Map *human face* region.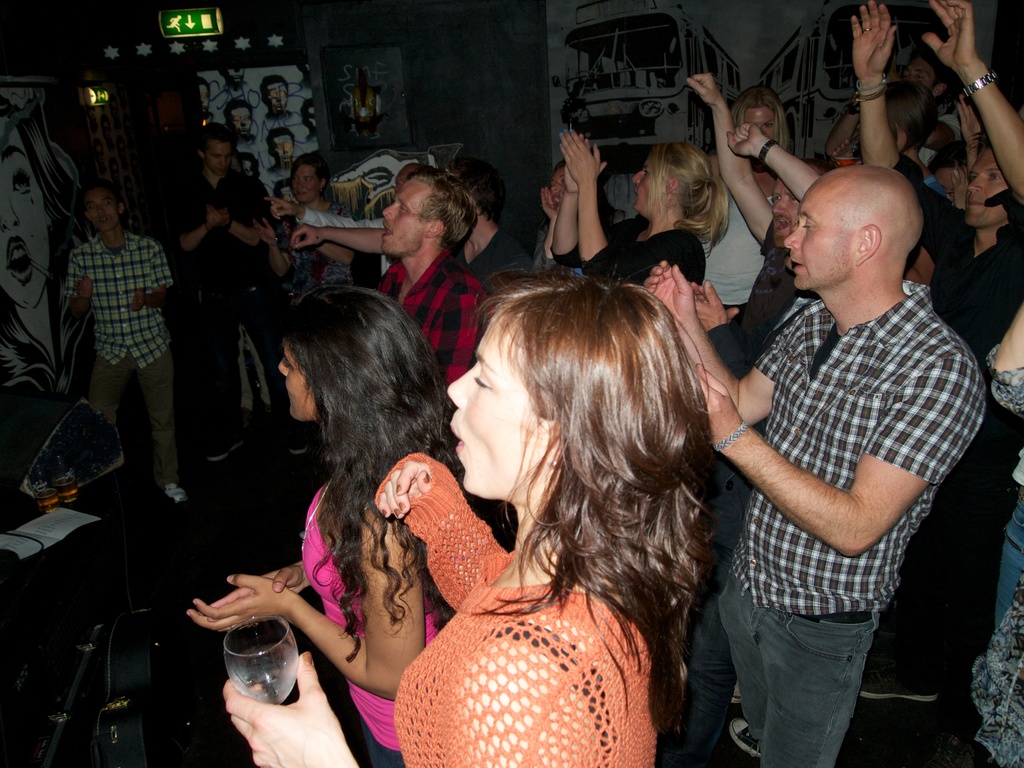
Mapped to 280/346/314/422.
